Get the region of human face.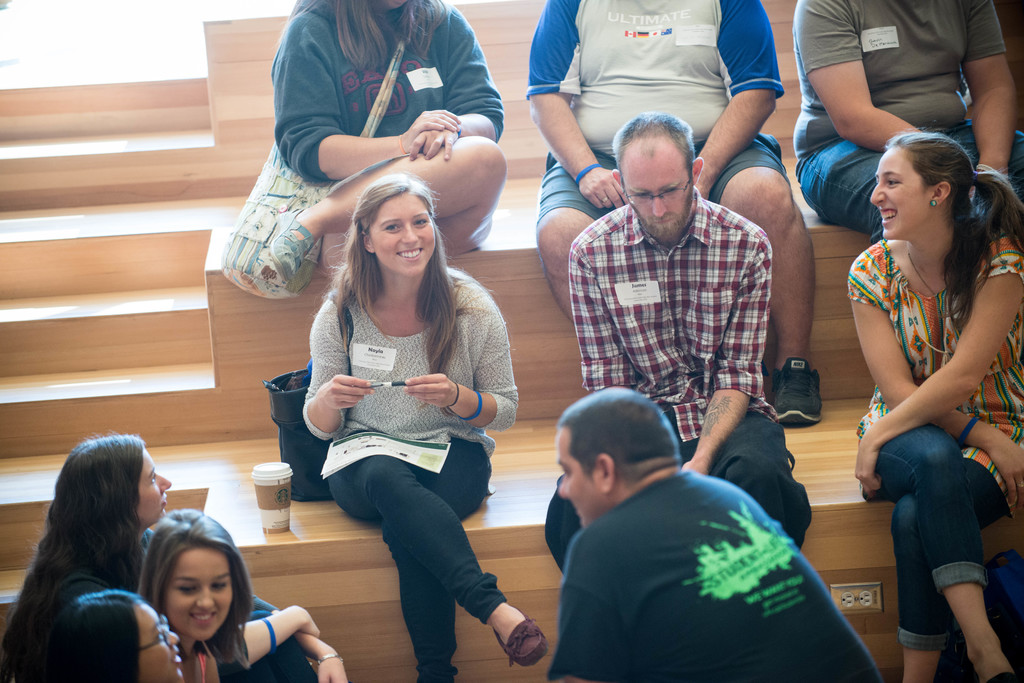
[623,157,694,240].
